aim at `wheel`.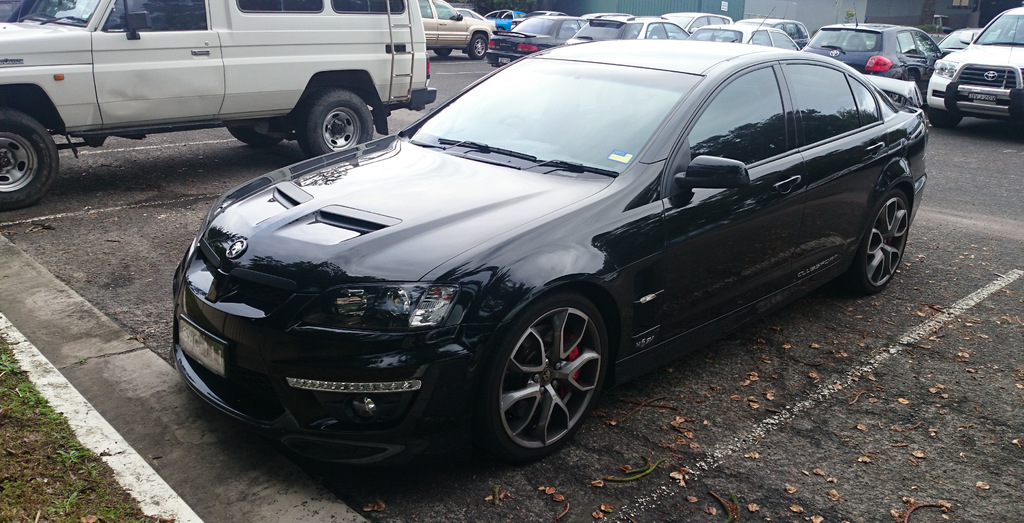
Aimed at <region>836, 188, 910, 296</region>.
